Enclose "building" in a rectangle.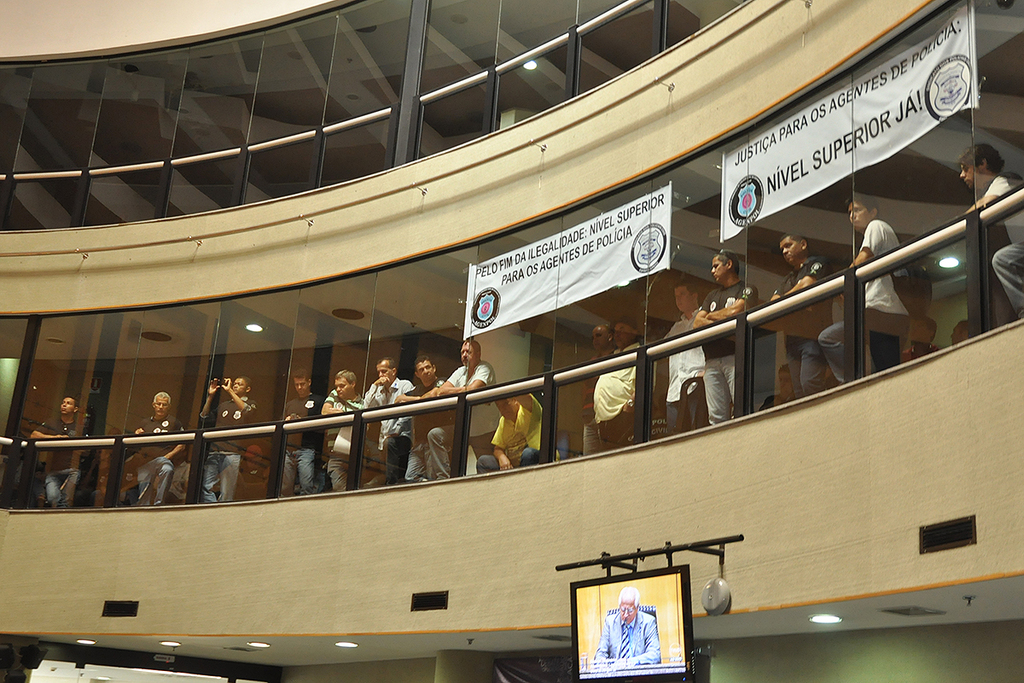
{"left": 0, "top": 0, "right": 1023, "bottom": 682}.
